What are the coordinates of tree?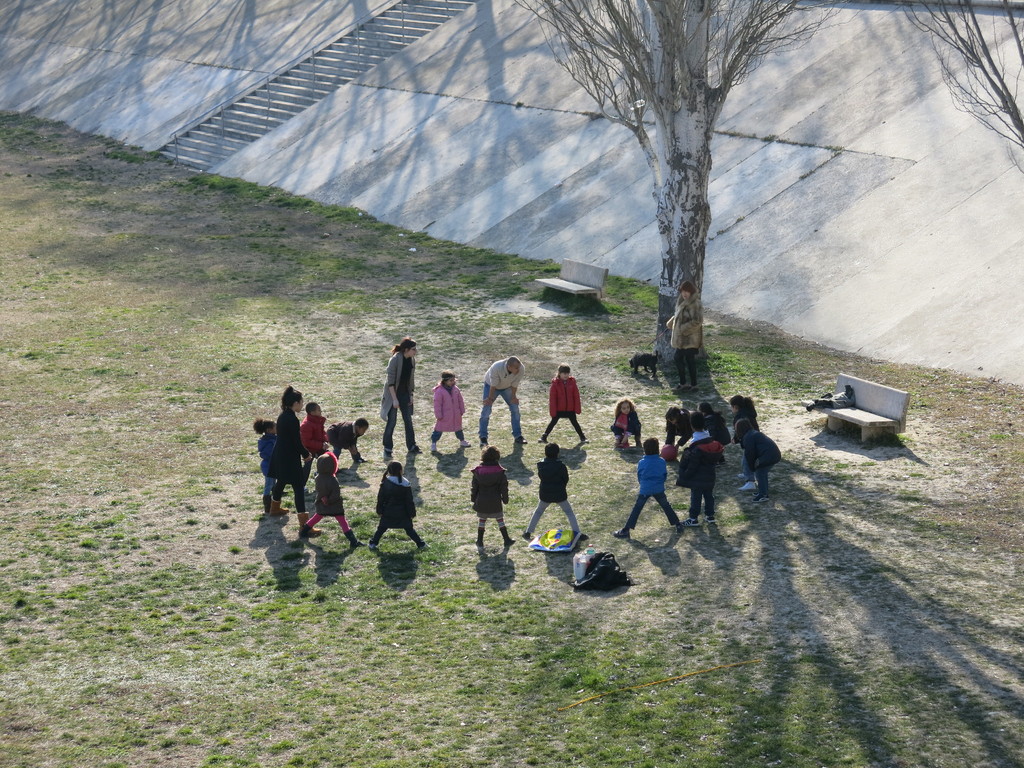
(left=906, top=1, right=1023, bottom=177).
